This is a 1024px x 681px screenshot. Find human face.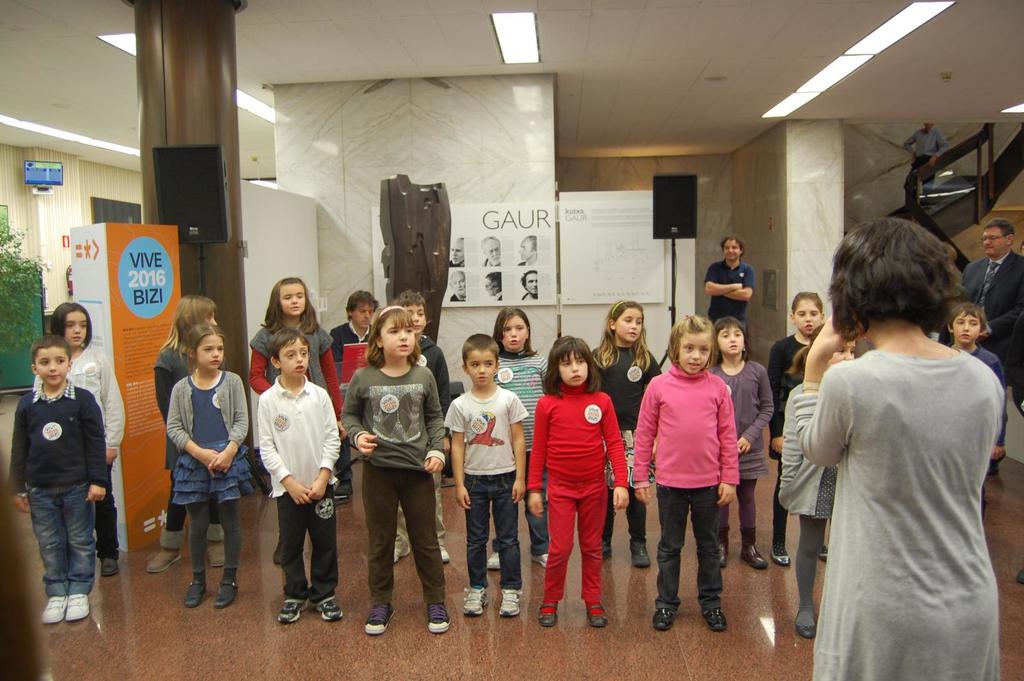
Bounding box: (952, 312, 981, 343).
